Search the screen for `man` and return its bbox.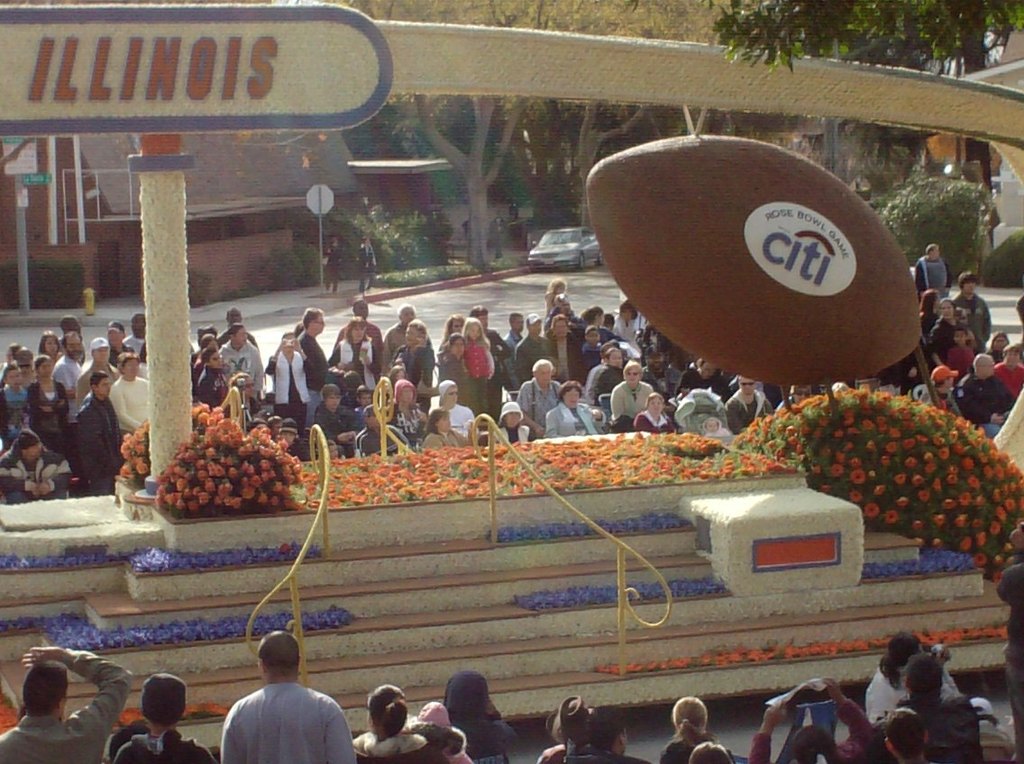
Found: pyautogui.locateOnScreen(470, 305, 512, 427).
